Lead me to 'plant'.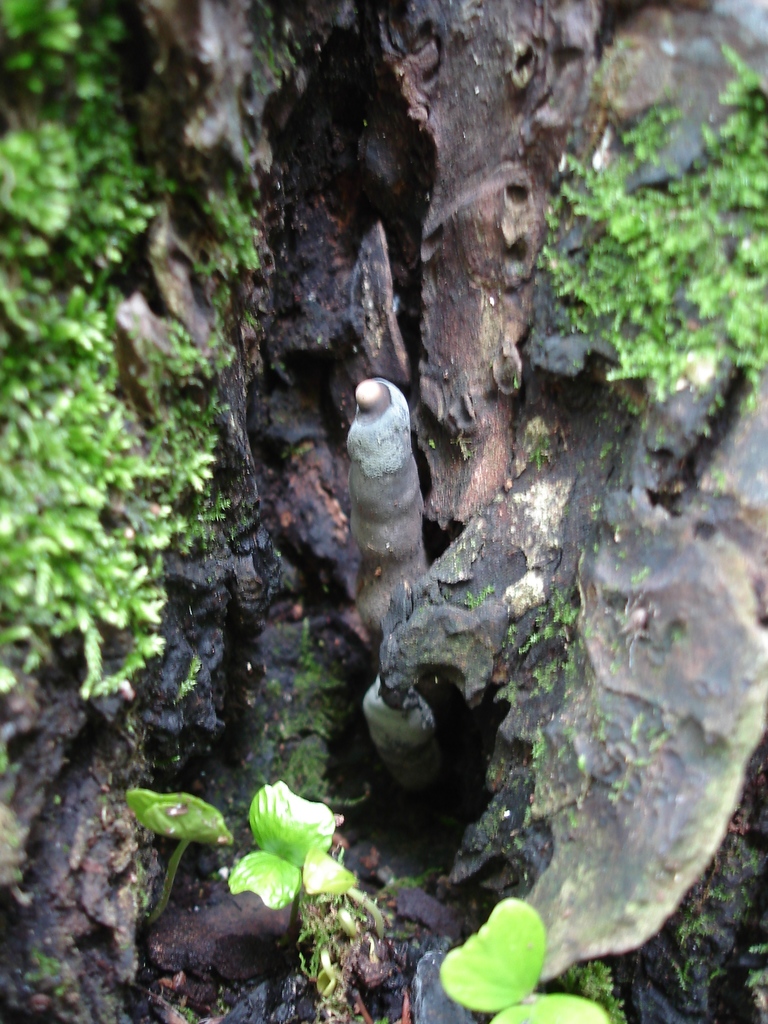
Lead to <region>123, 776, 392, 1002</region>.
